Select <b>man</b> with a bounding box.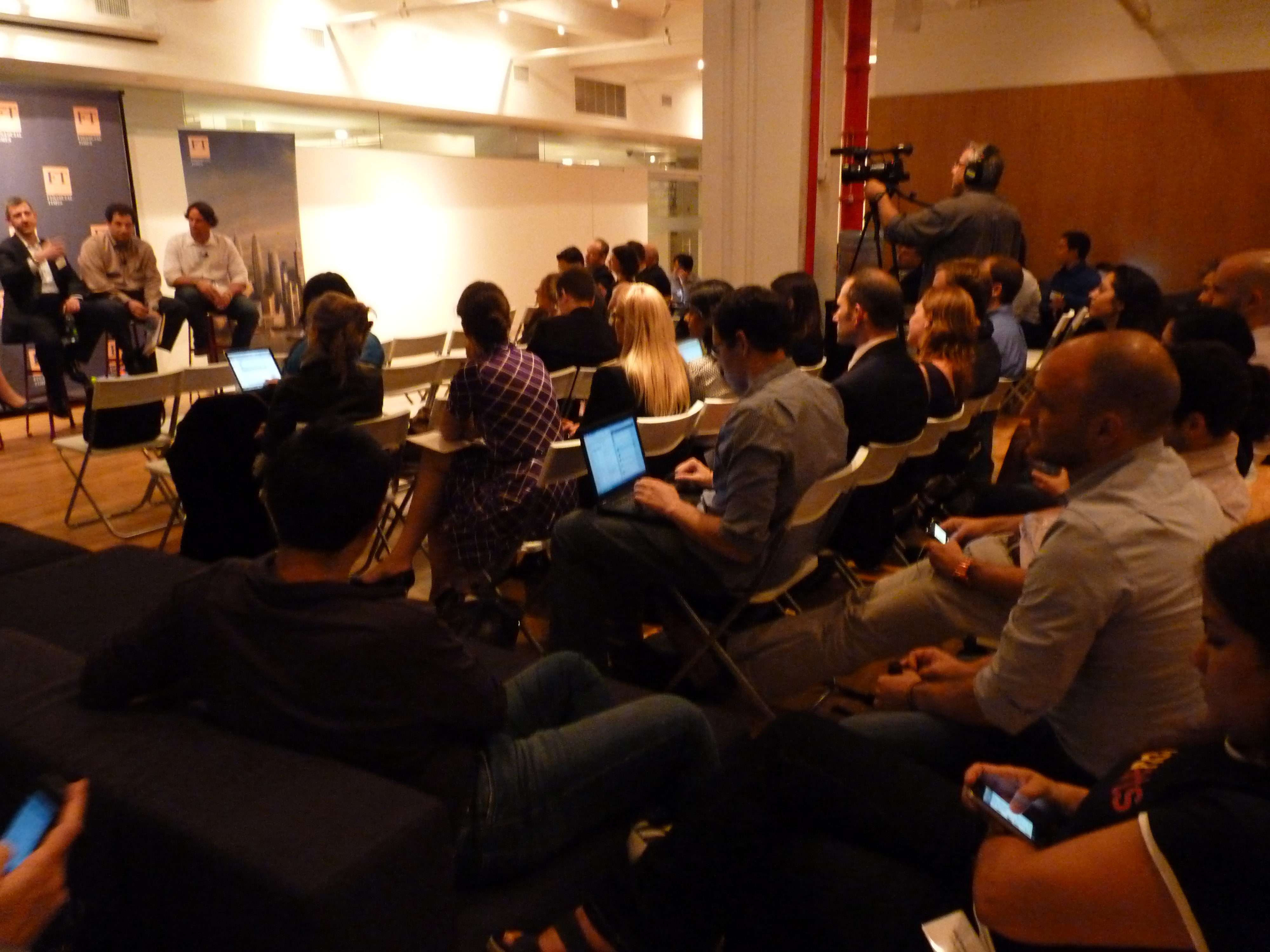
<bbox>379, 80, 390, 102</bbox>.
